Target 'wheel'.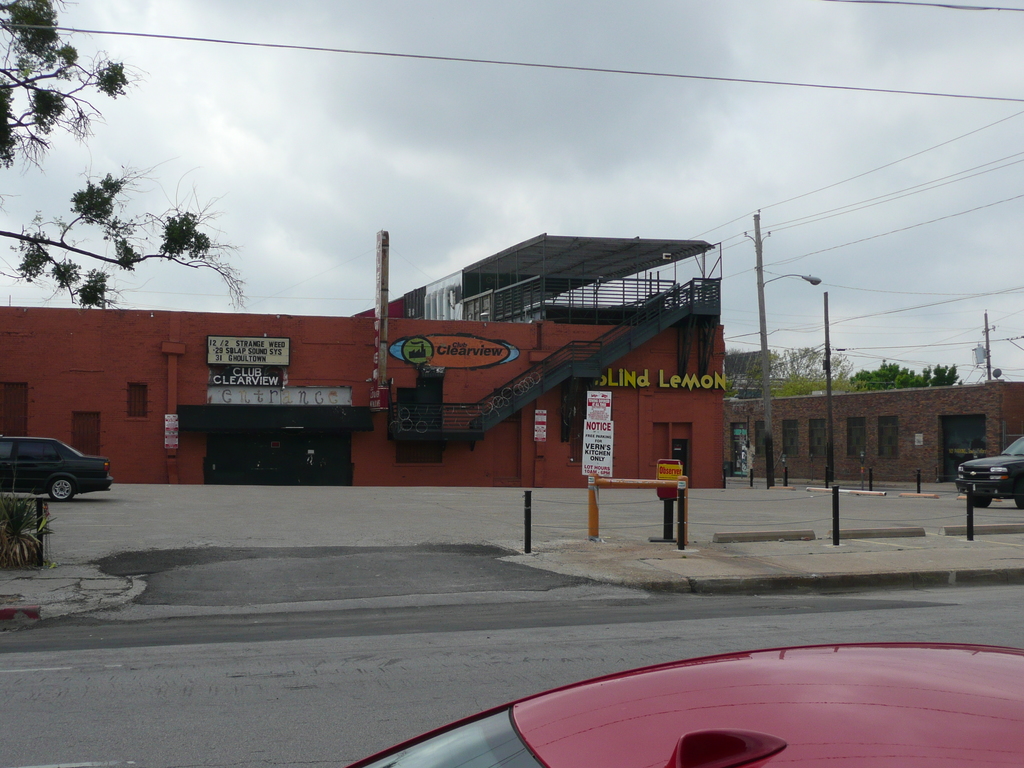
Target region: select_region(1013, 496, 1023, 511).
